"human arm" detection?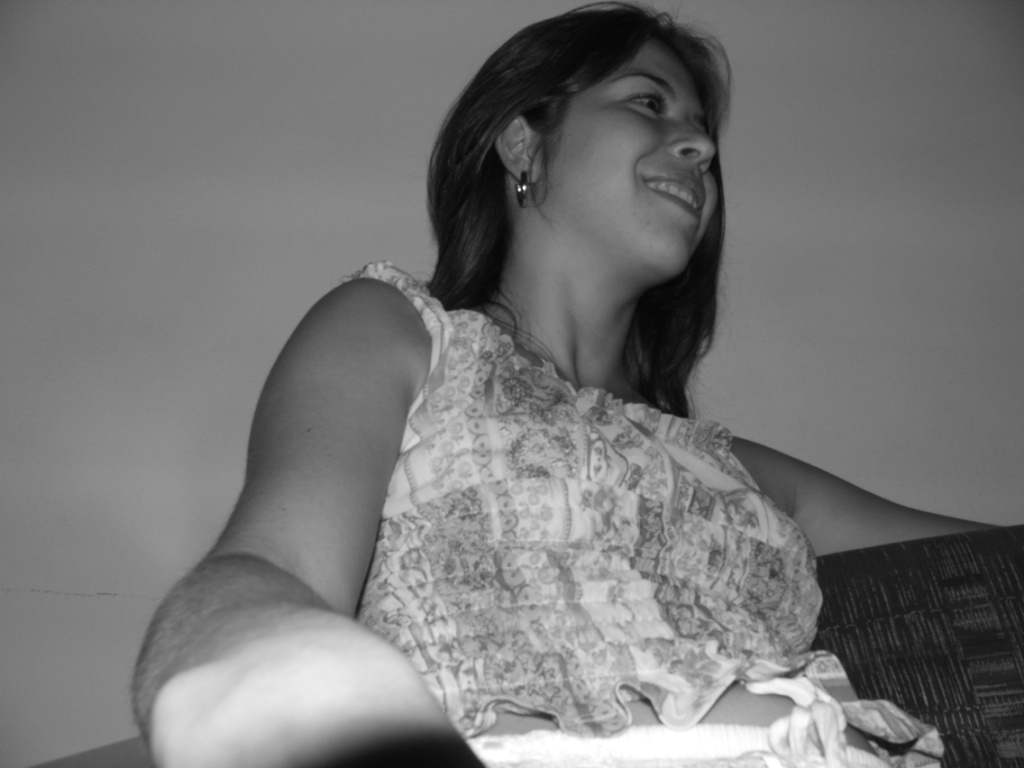
bbox=(733, 441, 1004, 558)
